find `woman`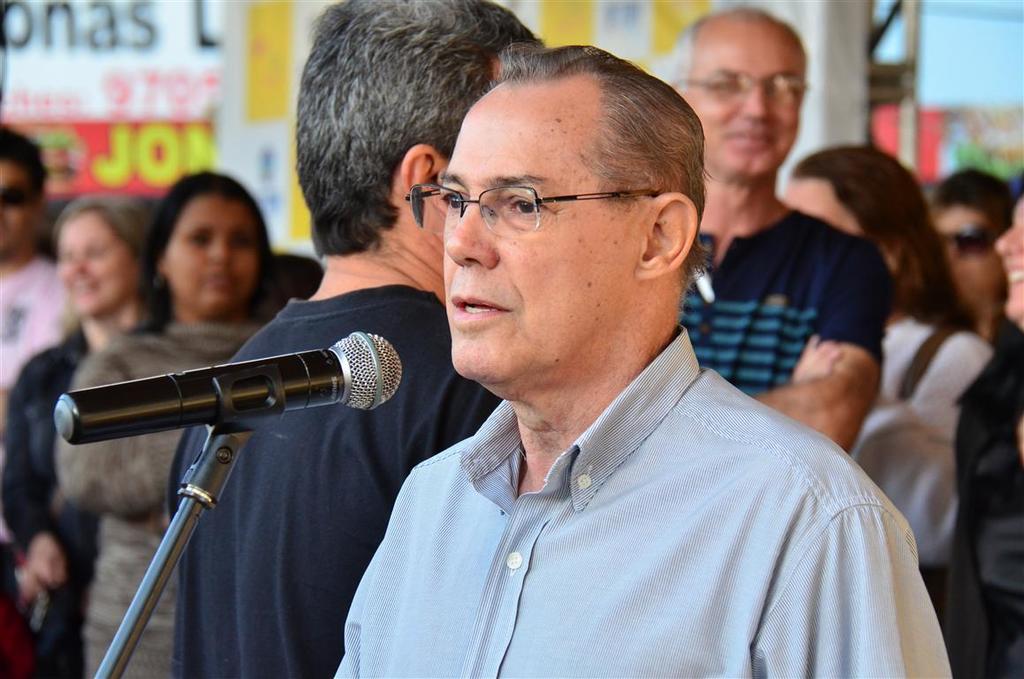
{"x1": 773, "y1": 149, "x2": 1005, "y2": 643}
